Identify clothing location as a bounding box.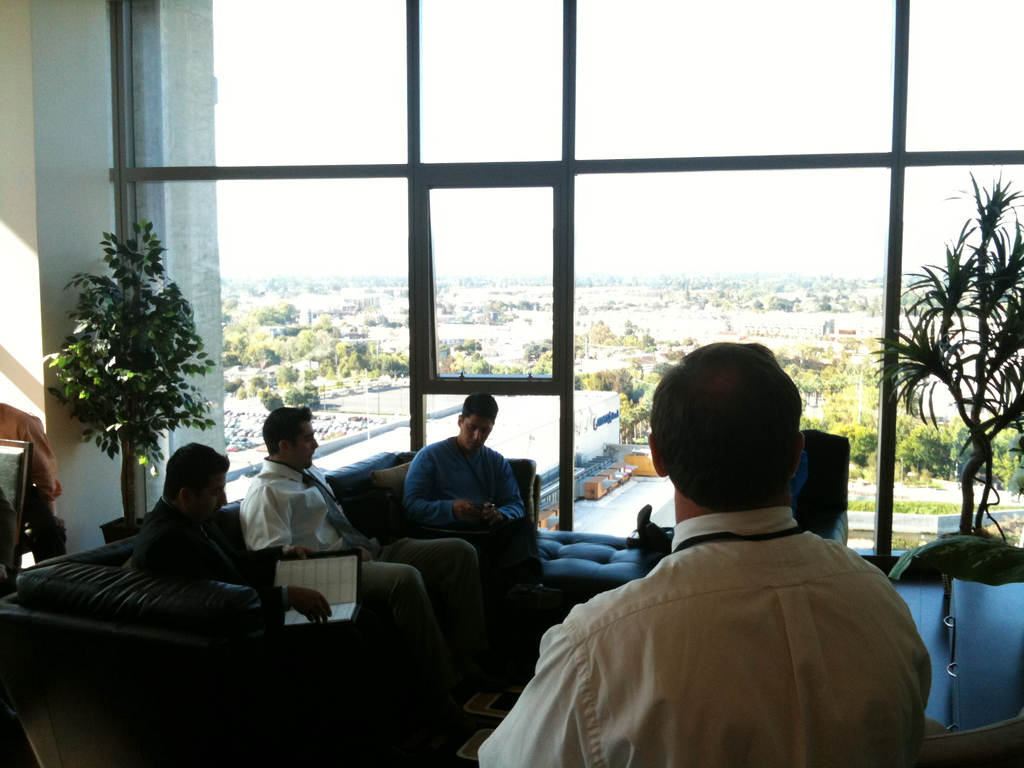
detection(407, 438, 539, 565).
